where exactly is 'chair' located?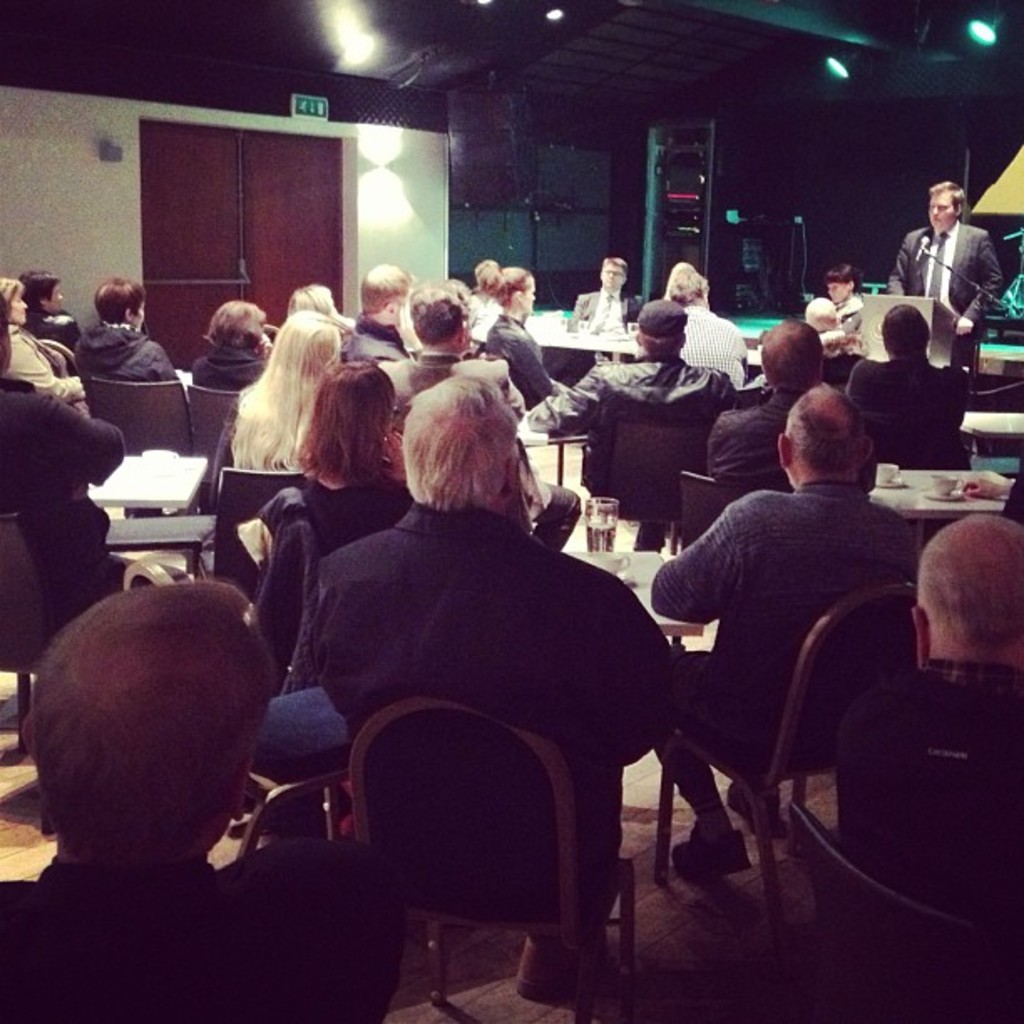
Its bounding box is locate(187, 457, 306, 609).
